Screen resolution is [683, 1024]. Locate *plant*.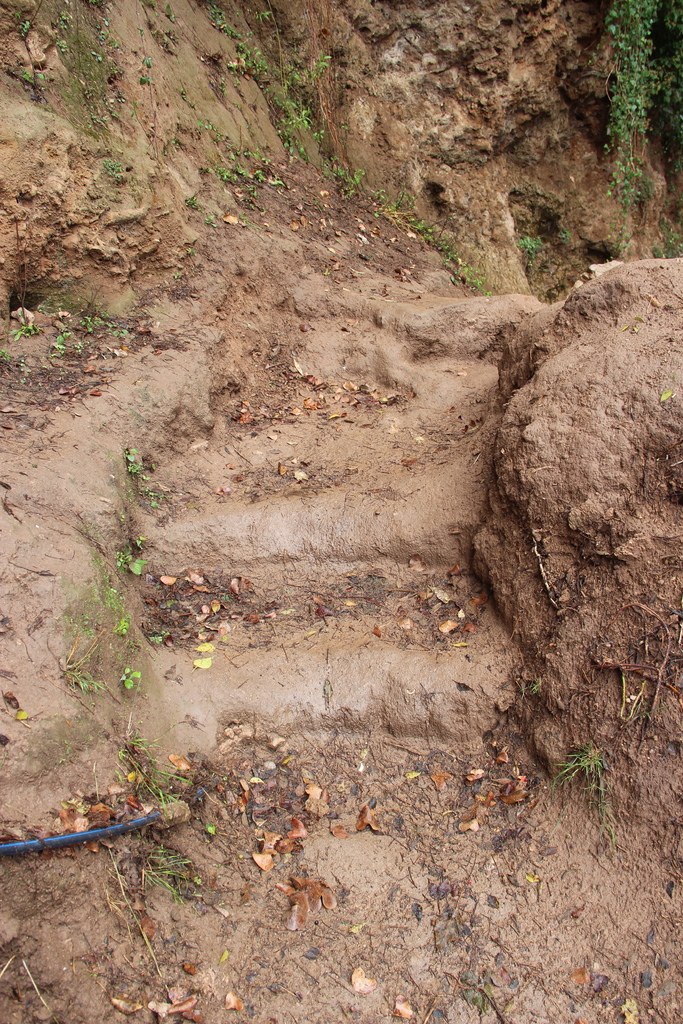
x1=0, y1=292, x2=153, y2=359.
